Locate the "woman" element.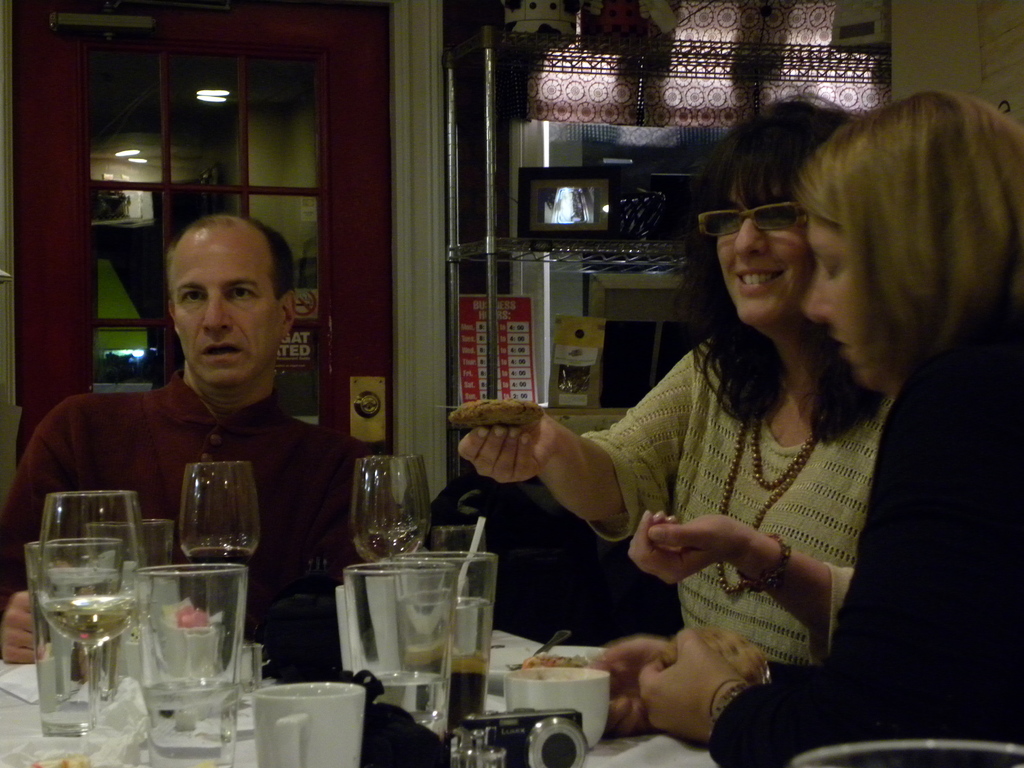
Element bbox: select_region(591, 88, 1023, 767).
